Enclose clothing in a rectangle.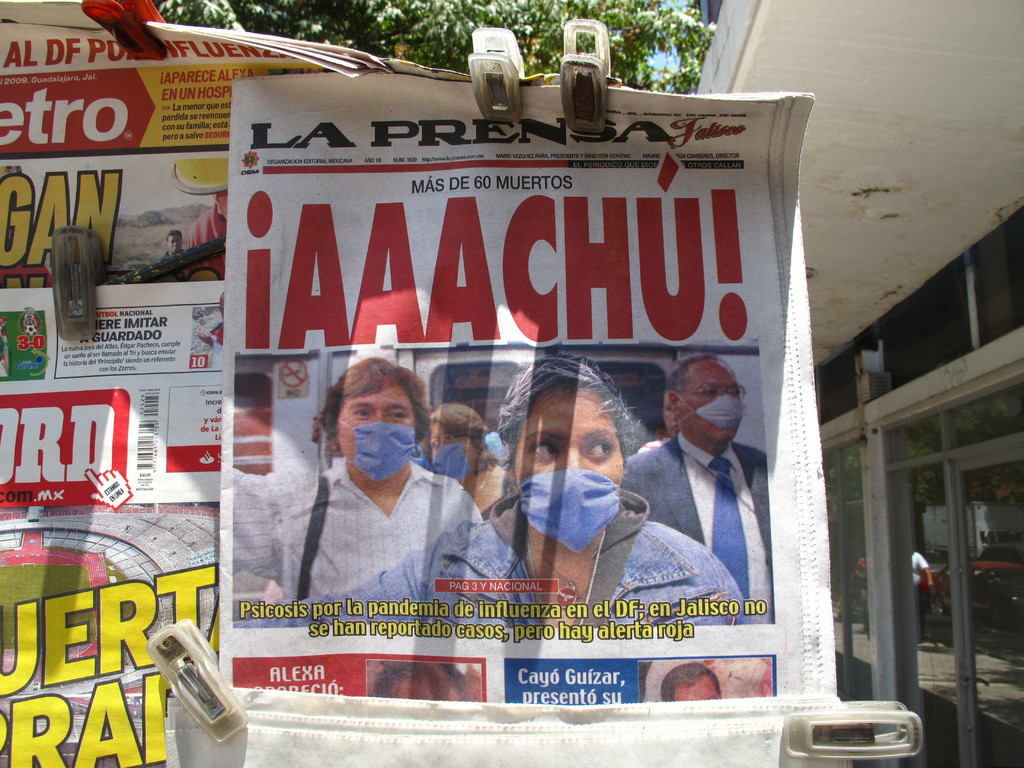
210 460 481 606.
